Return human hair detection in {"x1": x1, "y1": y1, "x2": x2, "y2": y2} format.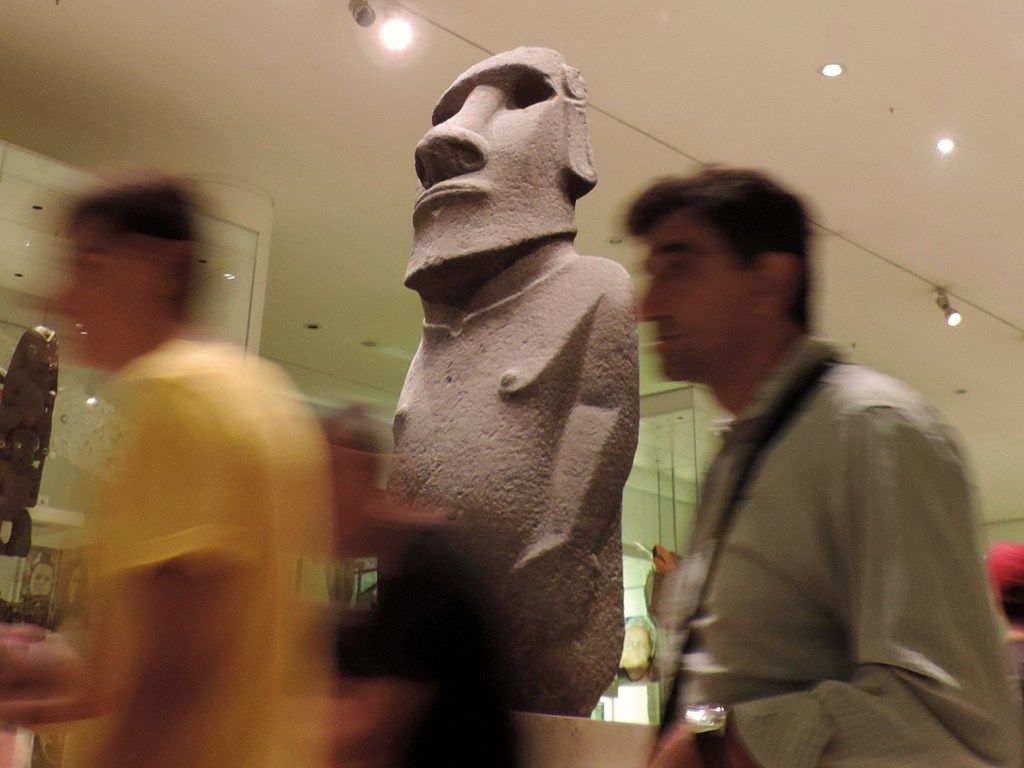
{"x1": 68, "y1": 172, "x2": 231, "y2": 325}.
